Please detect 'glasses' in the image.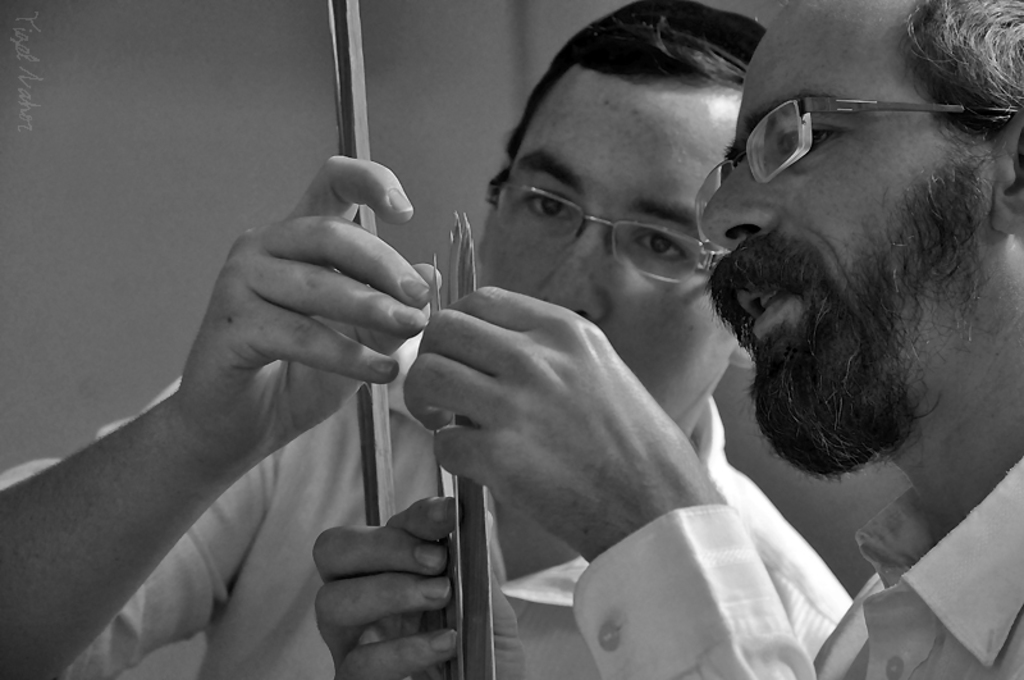
(x1=694, y1=93, x2=1021, y2=242).
